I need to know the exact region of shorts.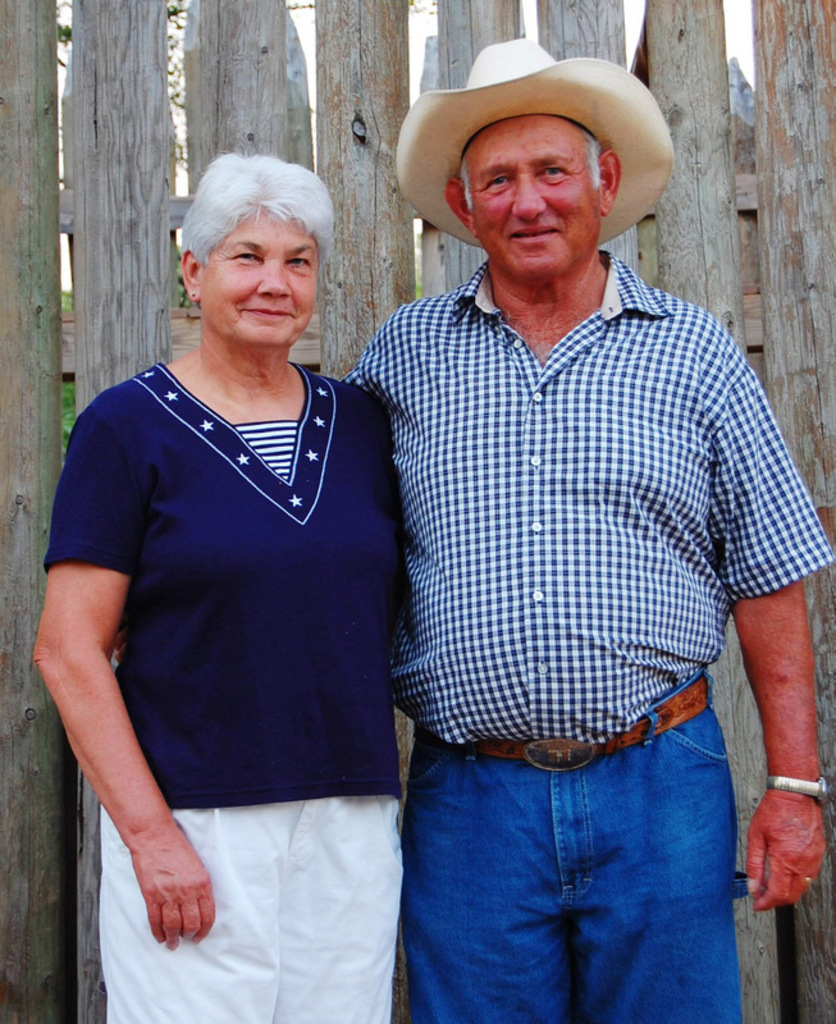
Region: BBox(95, 783, 408, 1023).
